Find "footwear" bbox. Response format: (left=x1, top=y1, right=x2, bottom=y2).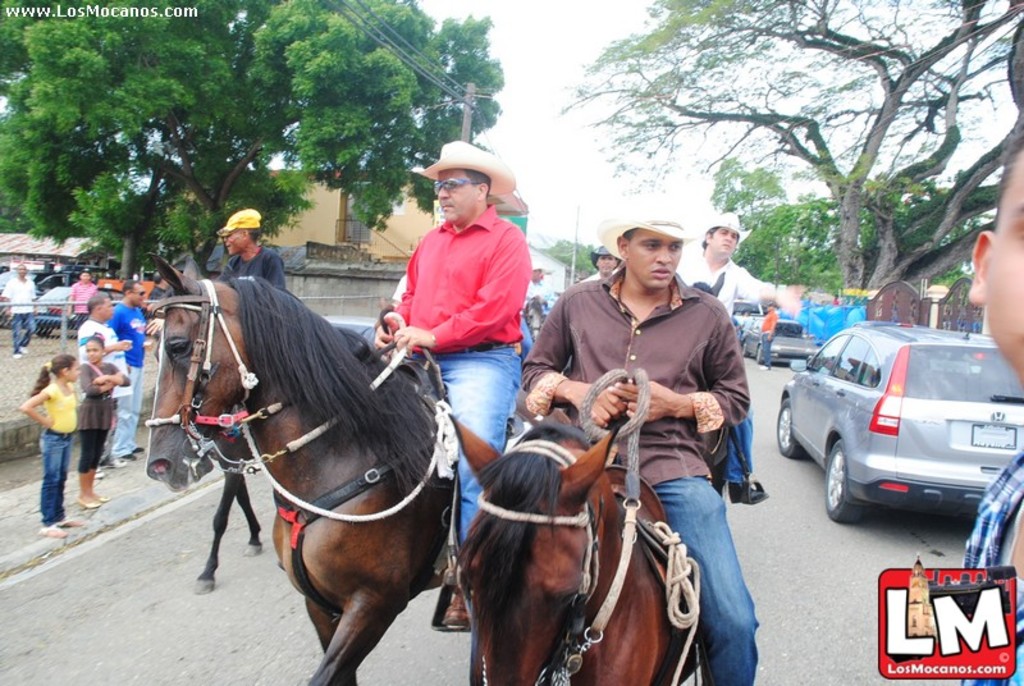
(left=444, top=593, right=472, bottom=628).
